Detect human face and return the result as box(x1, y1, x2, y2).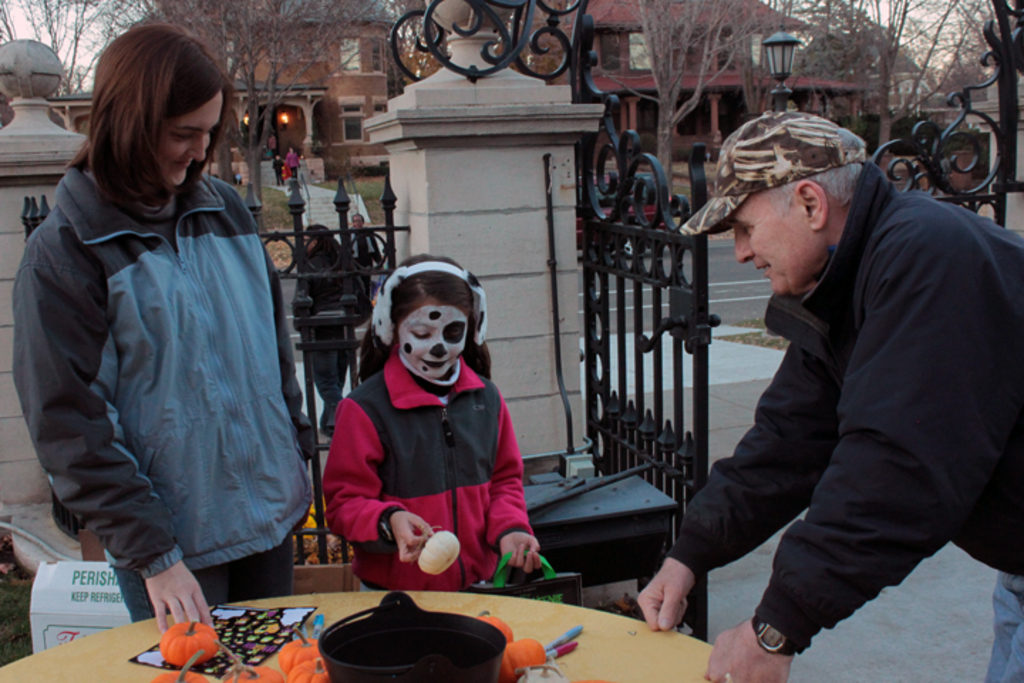
box(165, 85, 225, 188).
